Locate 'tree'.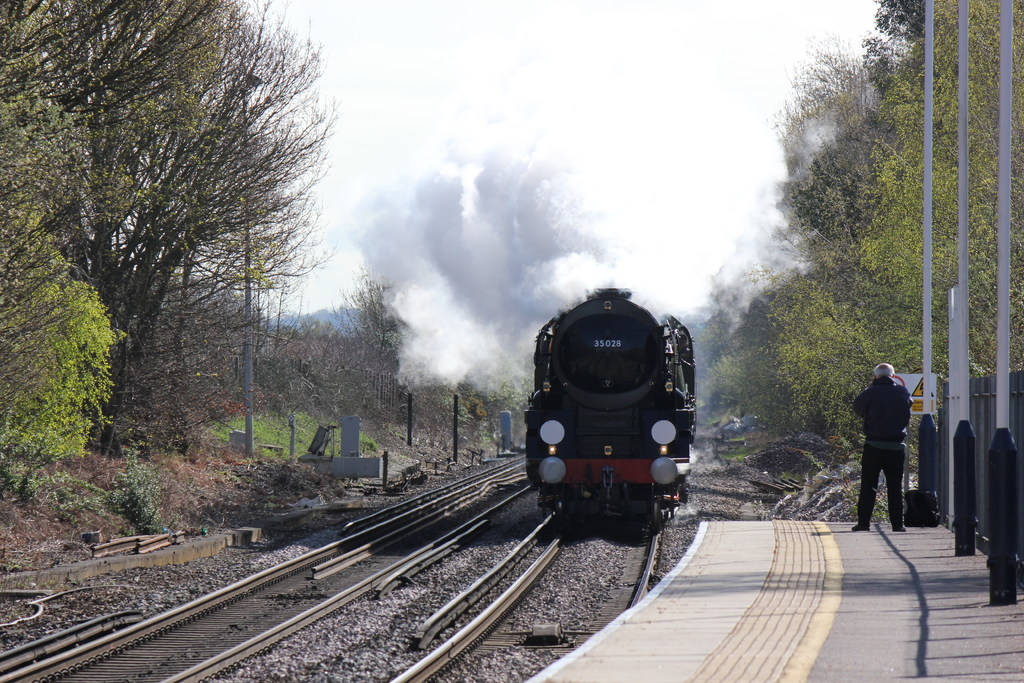
Bounding box: BBox(0, 4, 97, 430).
